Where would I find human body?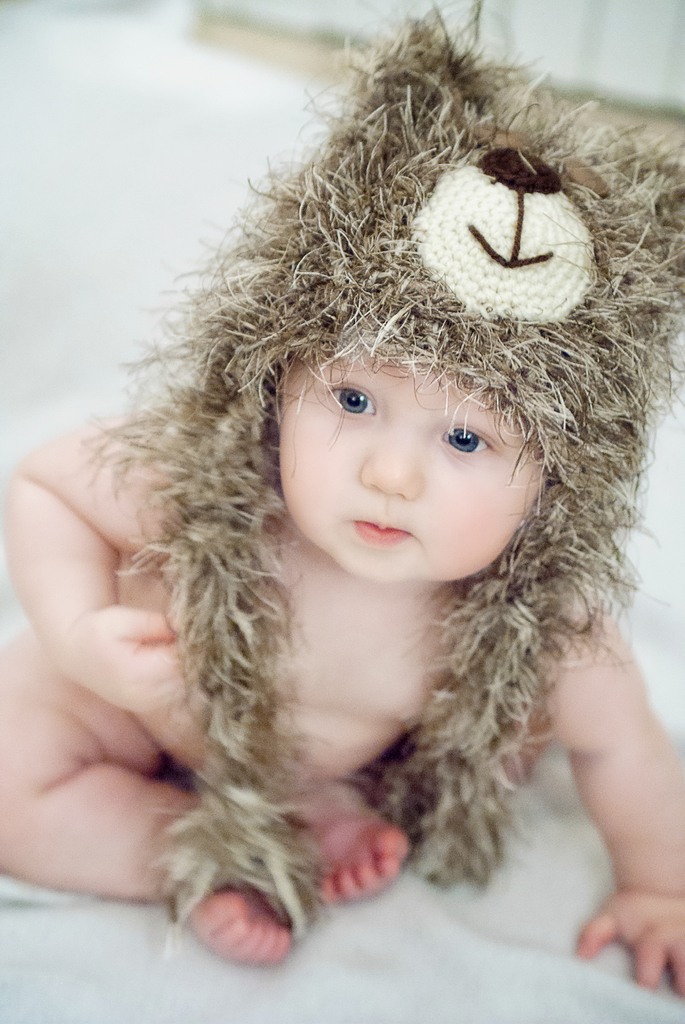
At box(0, 349, 684, 1000).
